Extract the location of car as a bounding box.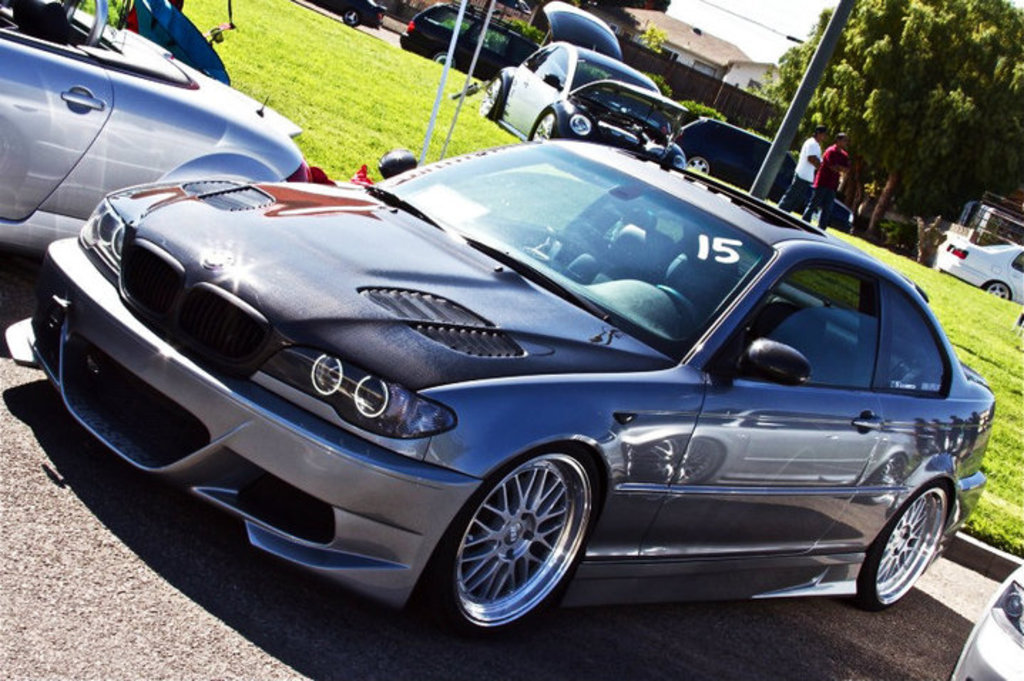
{"x1": 305, "y1": 0, "x2": 386, "y2": 27}.
